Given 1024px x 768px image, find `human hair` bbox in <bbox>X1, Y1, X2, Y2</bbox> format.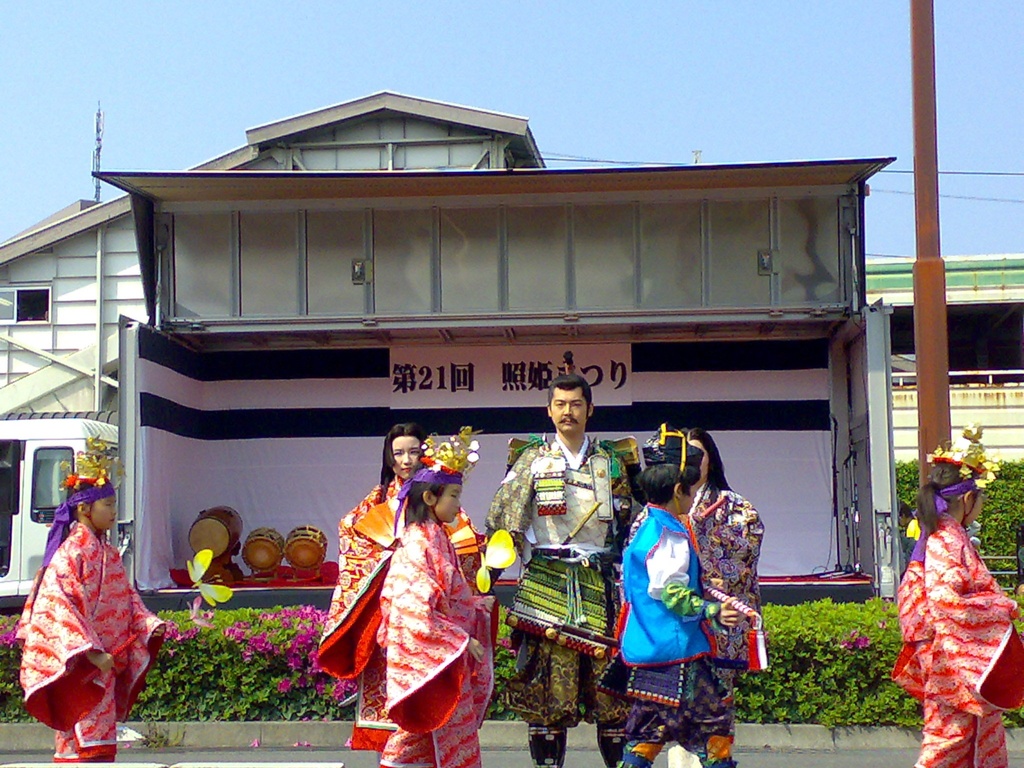
<bbox>636, 463, 700, 504</bbox>.
